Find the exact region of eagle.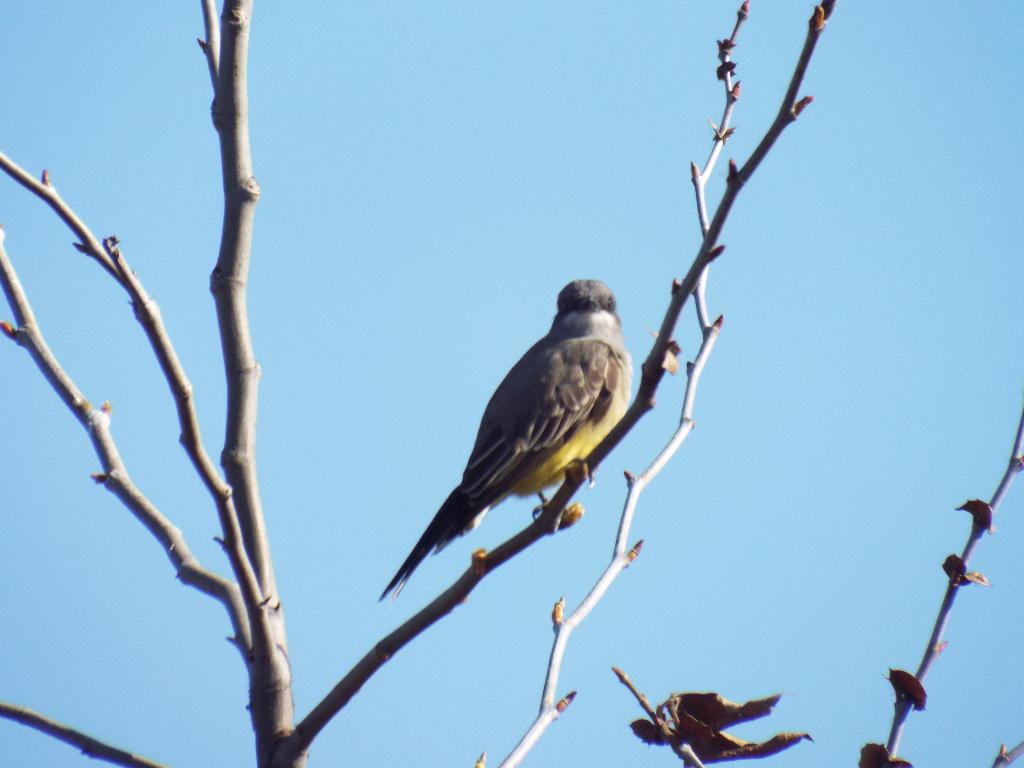
Exact region: (380, 278, 641, 605).
